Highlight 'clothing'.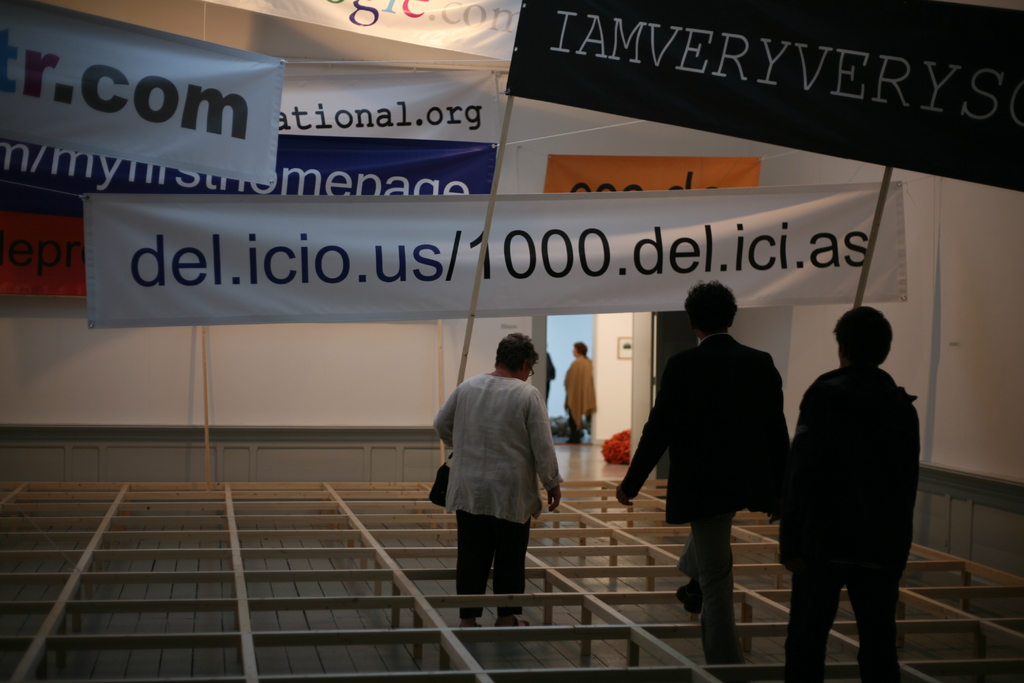
Highlighted region: BBox(620, 329, 794, 671).
